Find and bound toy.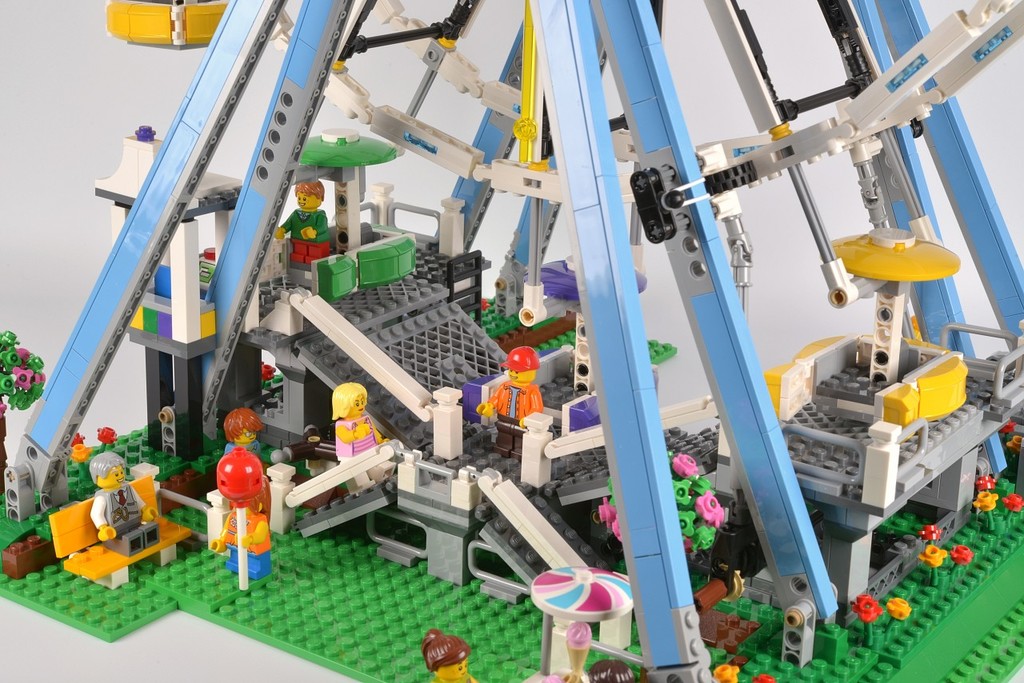
Bound: bbox=(974, 473, 994, 492).
